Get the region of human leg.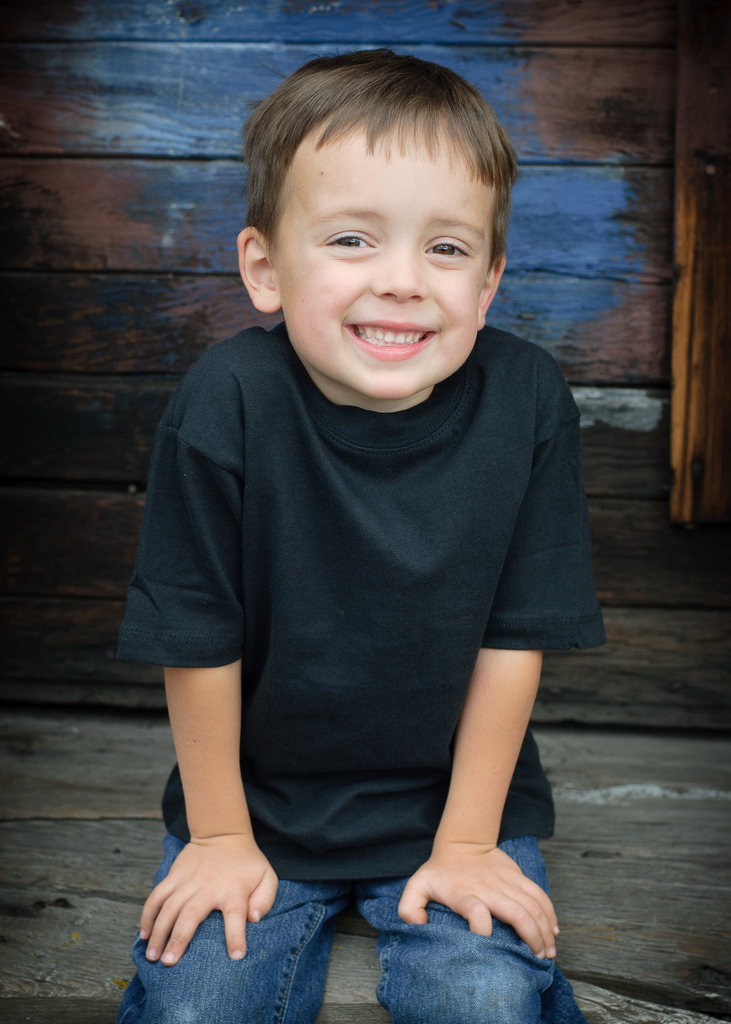
box(365, 744, 580, 1023).
